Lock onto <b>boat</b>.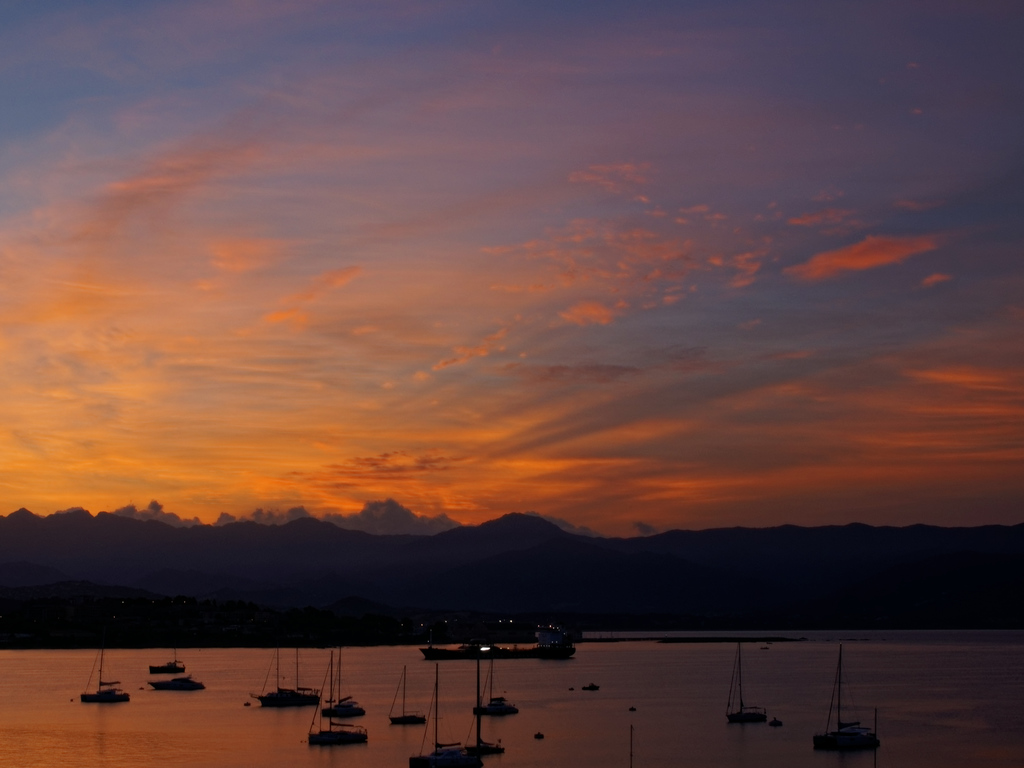
Locked: bbox=(470, 652, 524, 719).
